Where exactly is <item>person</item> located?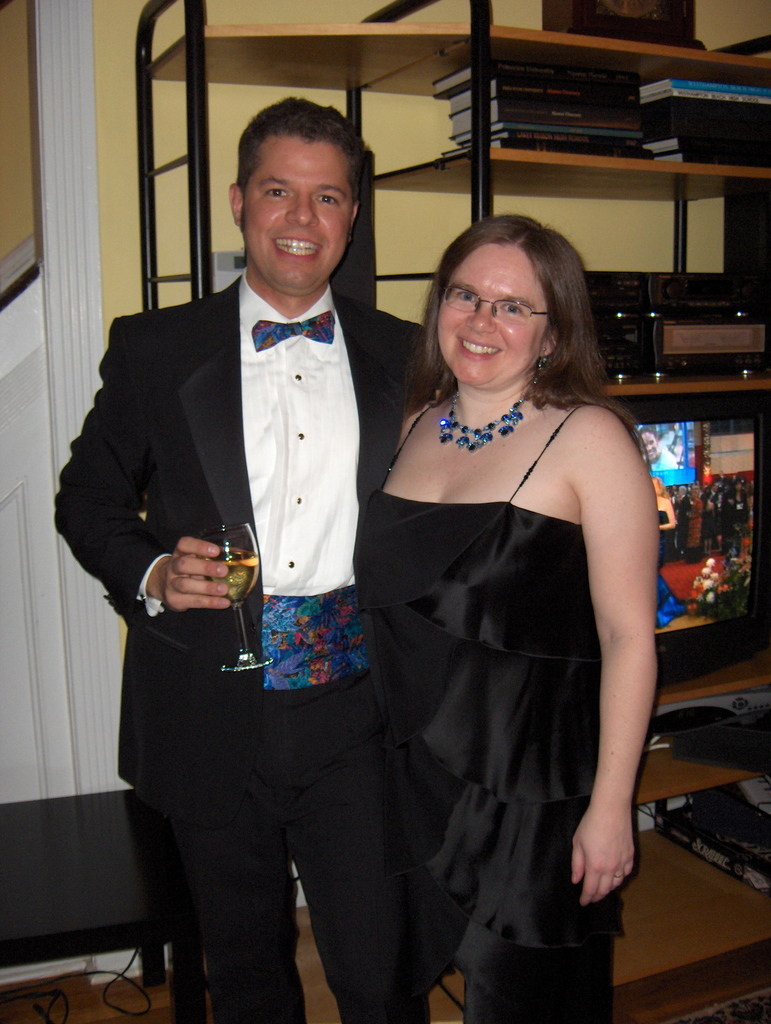
Its bounding box is BBox(89, 72, 448, 970).
